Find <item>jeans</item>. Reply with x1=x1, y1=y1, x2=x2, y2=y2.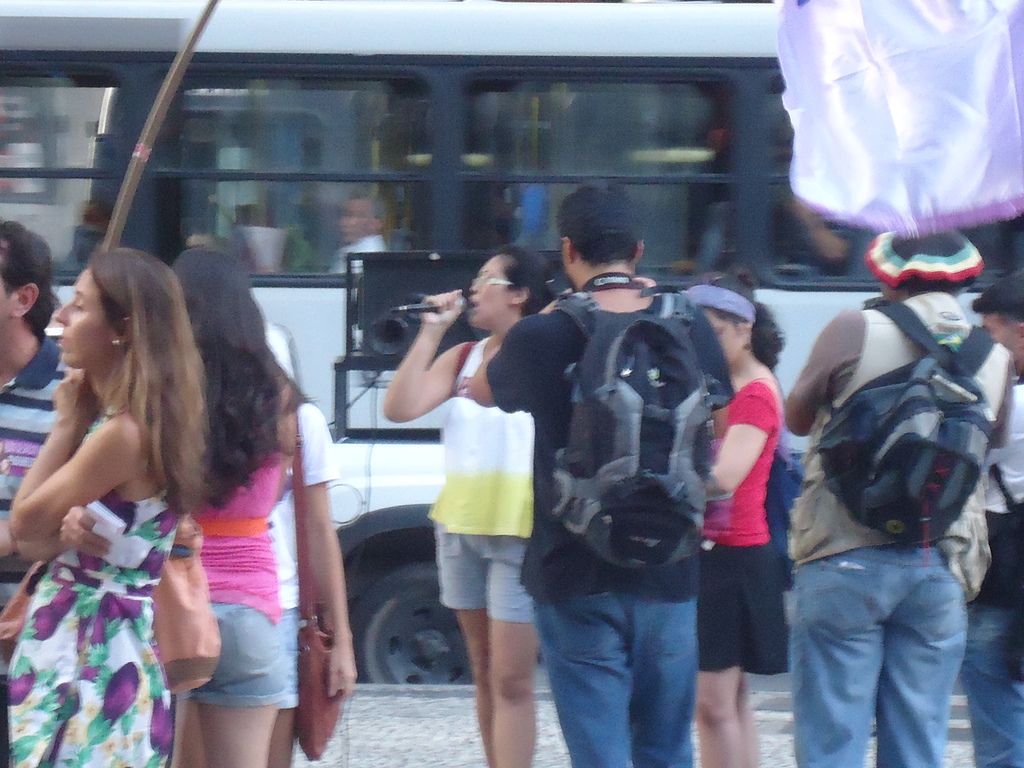
x1=789, y1=544, x2=971, y2=767.
